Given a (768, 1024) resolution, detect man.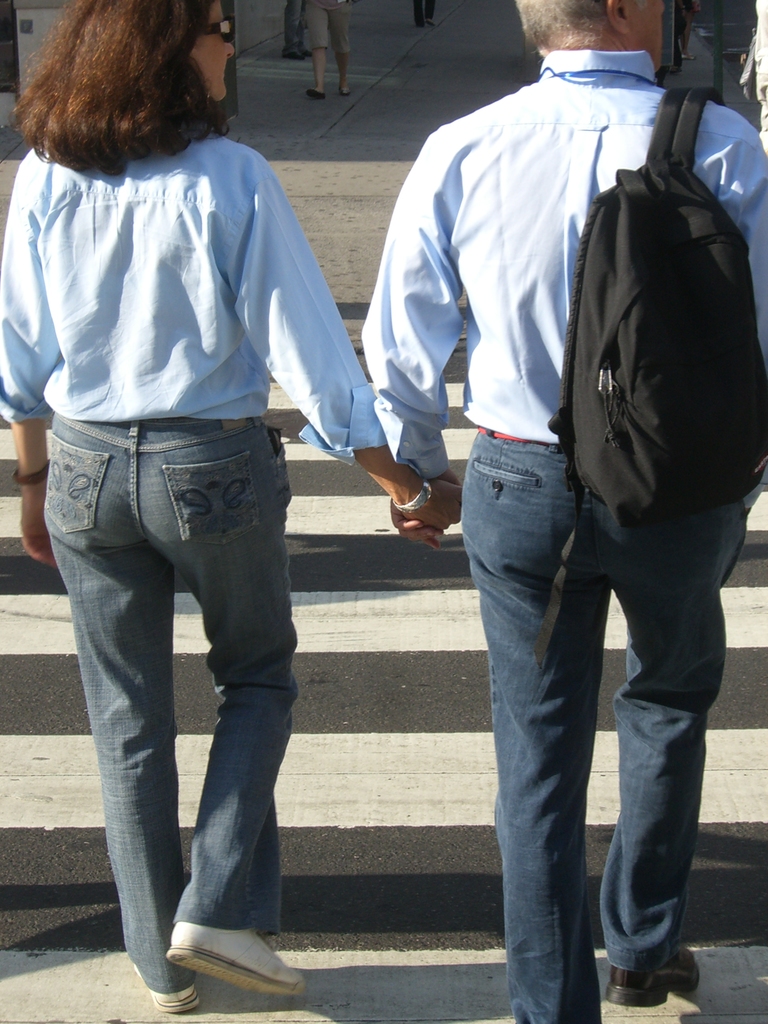
<region>364, 0, 767, 969</region>.
